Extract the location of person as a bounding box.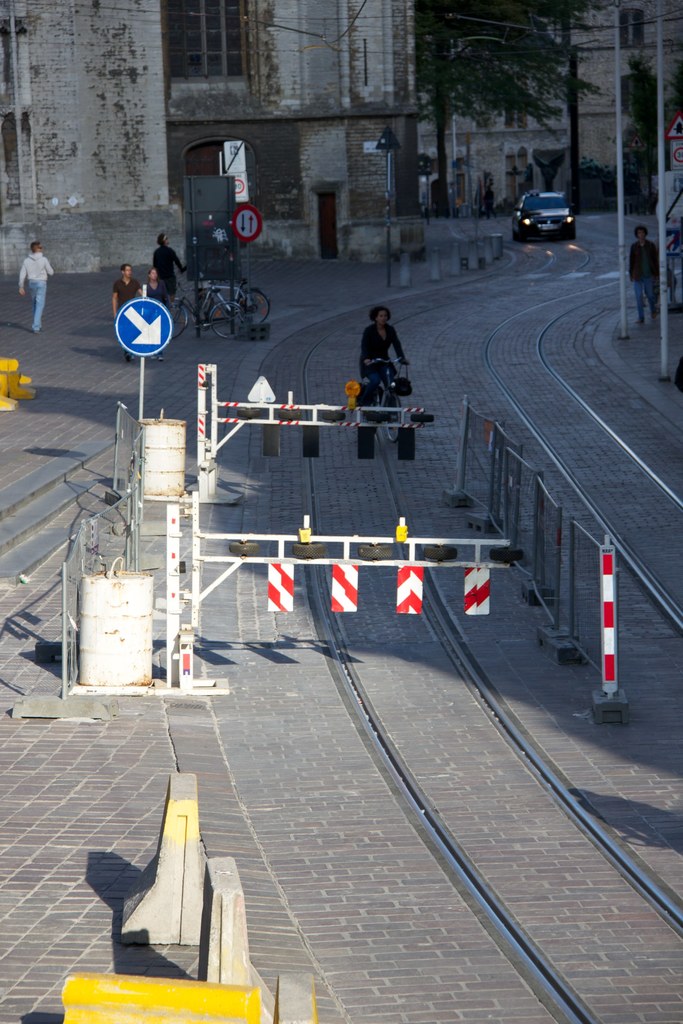
{"x1": 113, "y1": 259, "x2": 137, "y2": 360}.
